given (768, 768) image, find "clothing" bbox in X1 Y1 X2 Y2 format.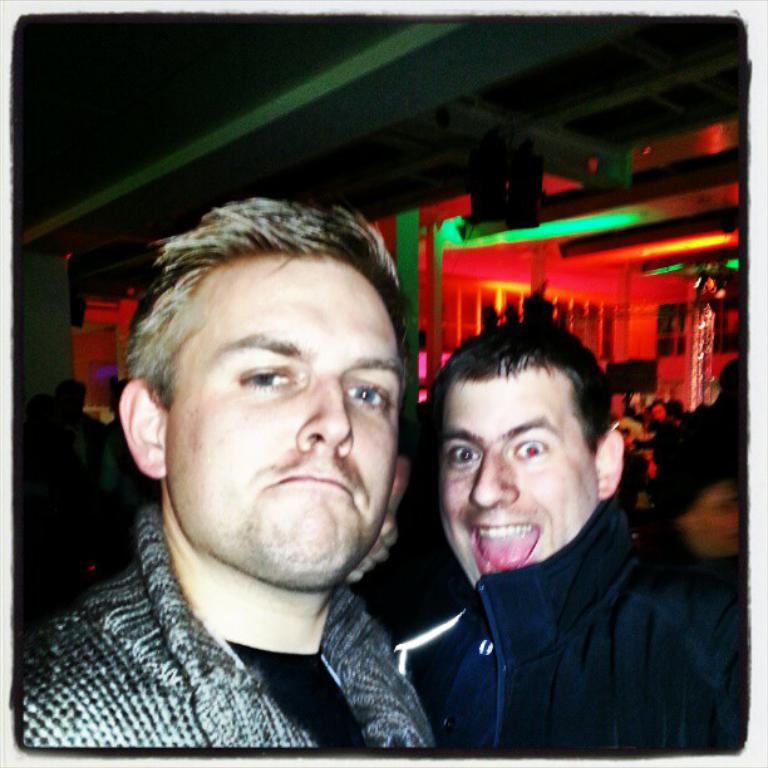
23 504 432 743.
